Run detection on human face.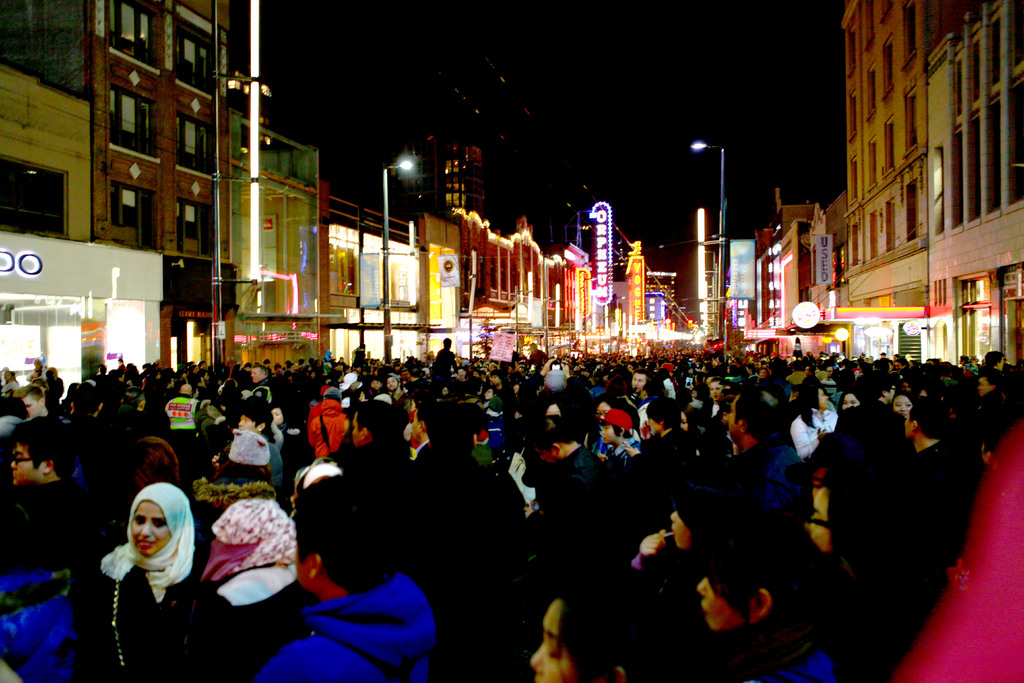
Result: locate(240, 418, 255, 431).
